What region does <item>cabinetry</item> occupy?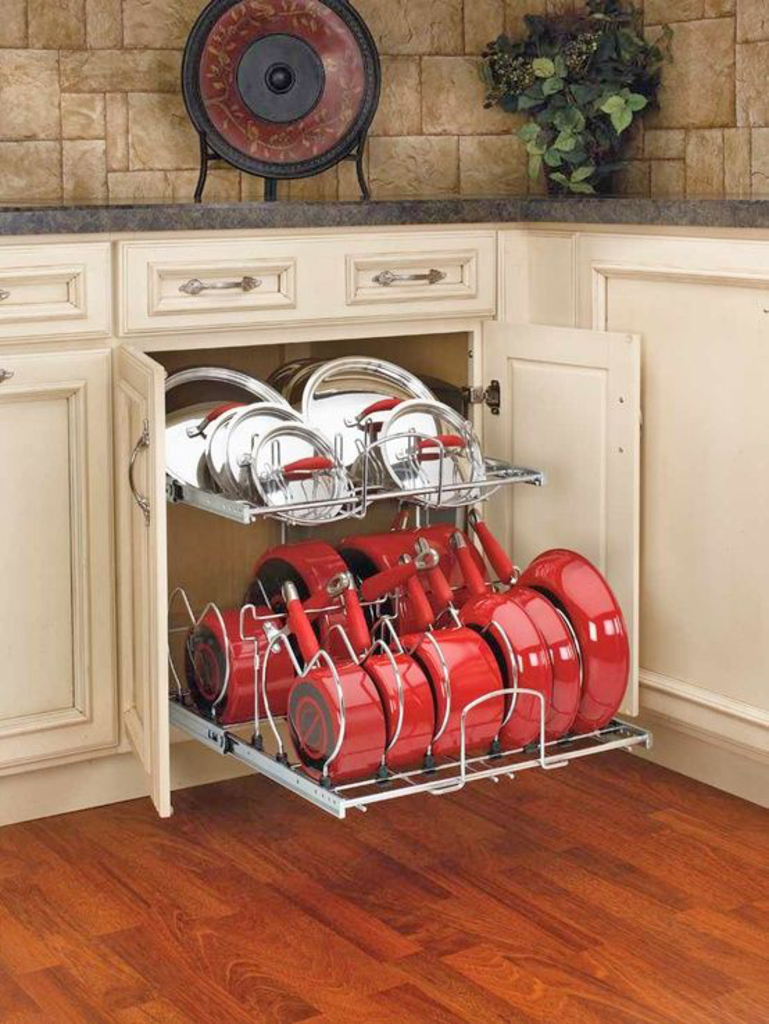
{"x1": 0, "y1": 222, "x2": 768, "y2": 806}.
